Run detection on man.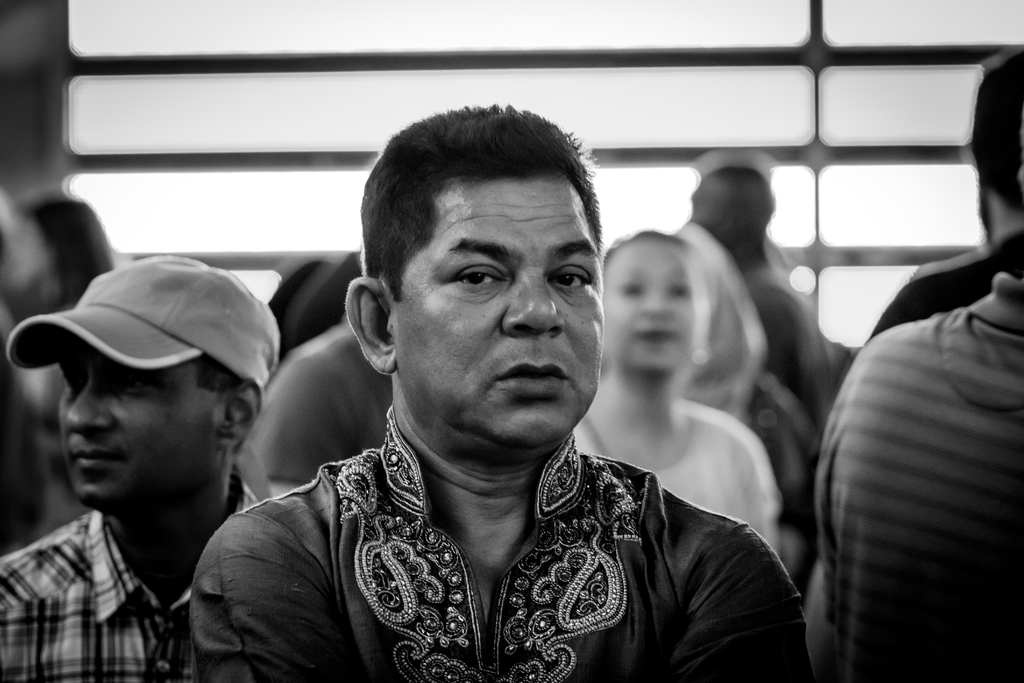
Result: <bbox>183, 129, 807, 671</bbox>.
